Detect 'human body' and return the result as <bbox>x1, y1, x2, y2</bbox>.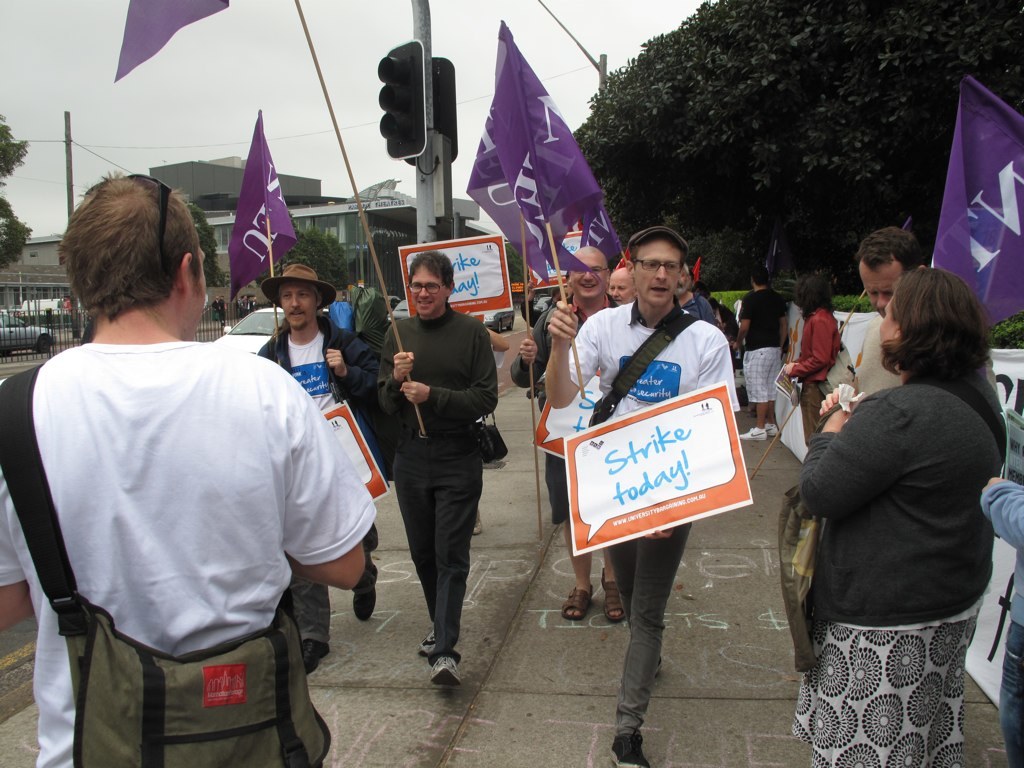
<bbox>852, 261, 1007, 585</bbox>.
